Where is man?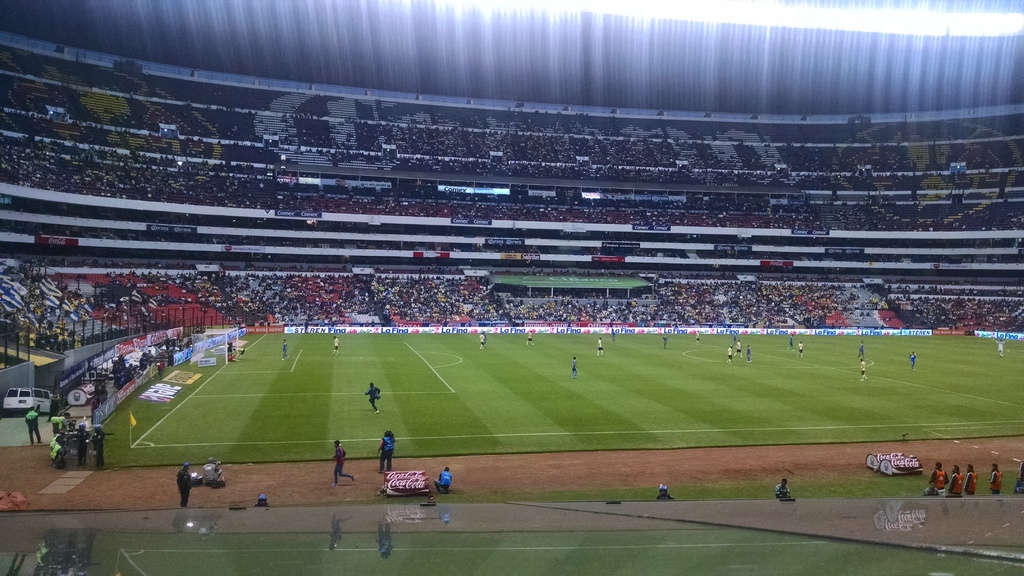
144,349,154,368.
